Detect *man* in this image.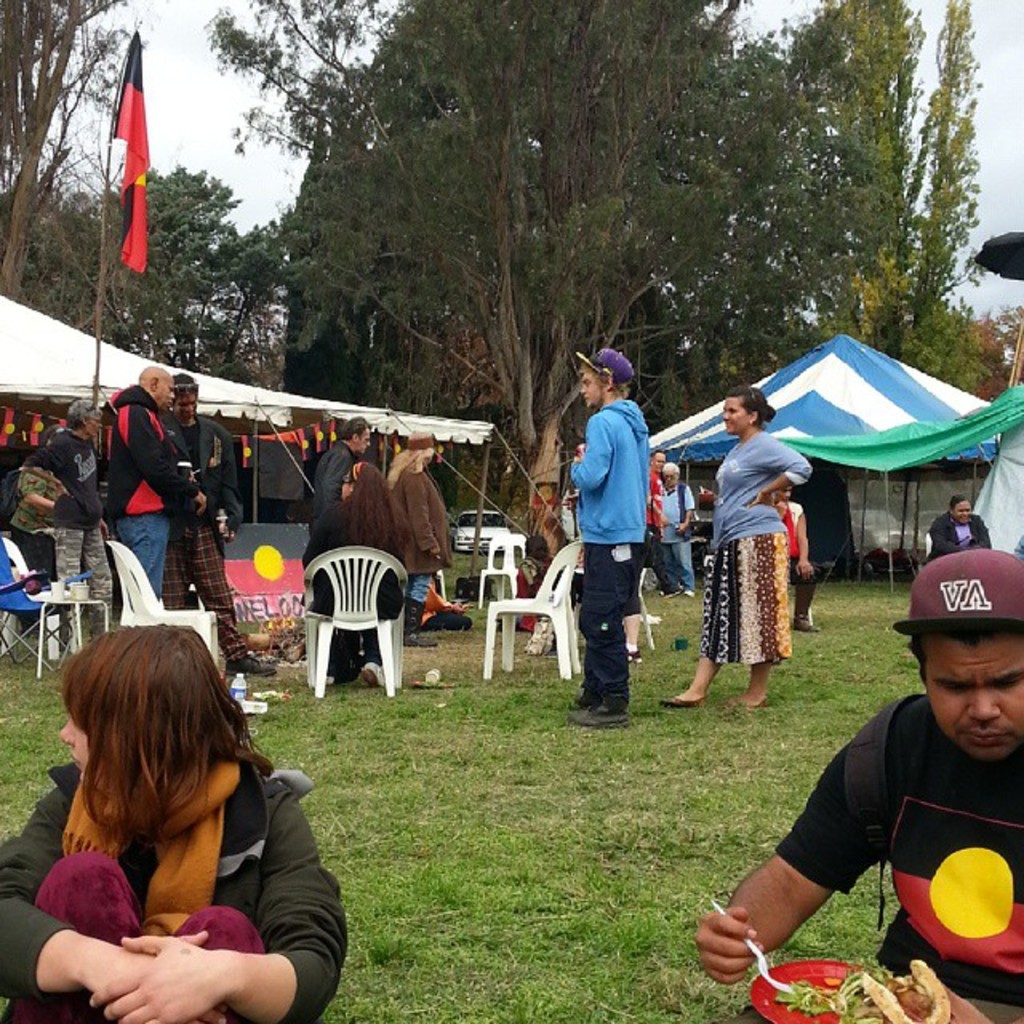
Detection: [left=304, top=410, right=374, bottom=534].
